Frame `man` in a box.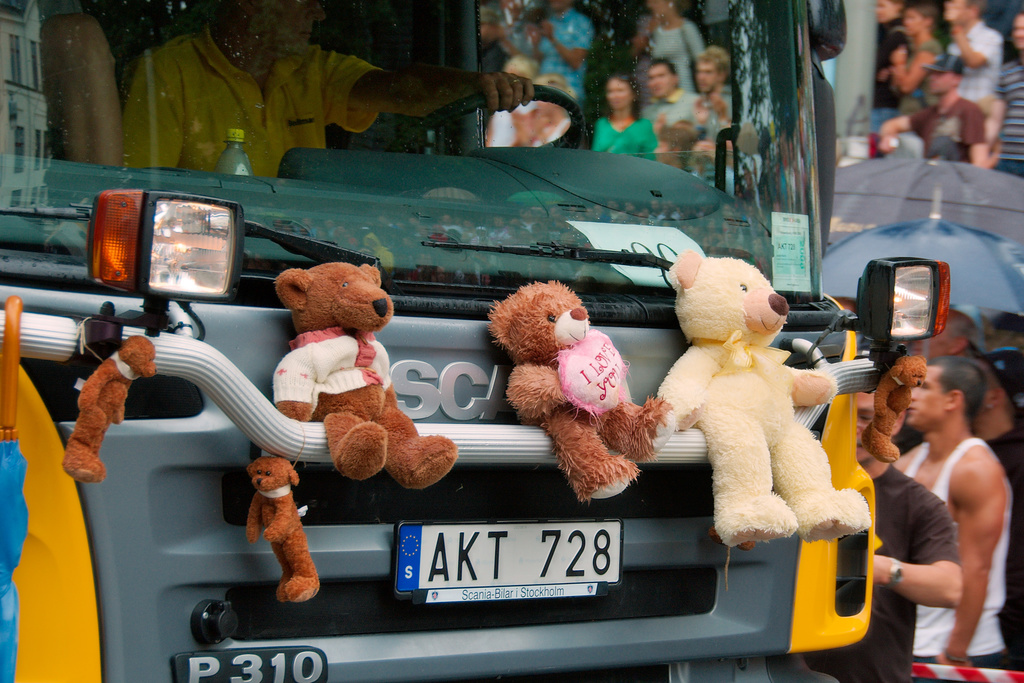
[x1=640, y1=55, x2=701, y2=125].
